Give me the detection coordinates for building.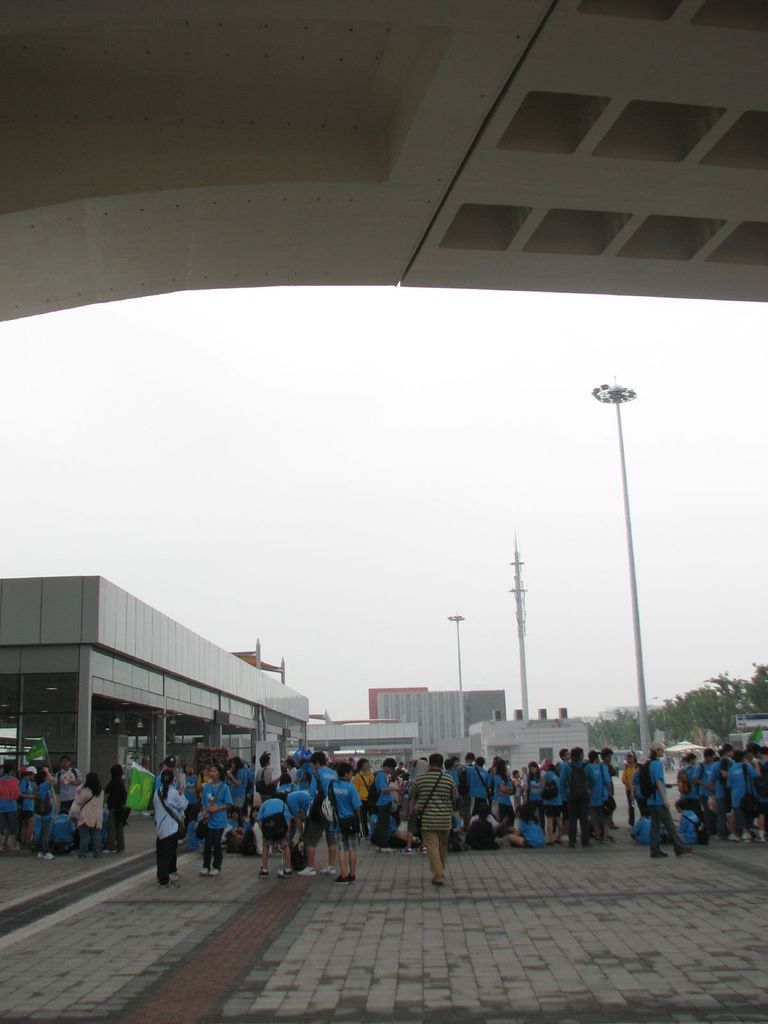
locate(375, 693, 466, 748).
